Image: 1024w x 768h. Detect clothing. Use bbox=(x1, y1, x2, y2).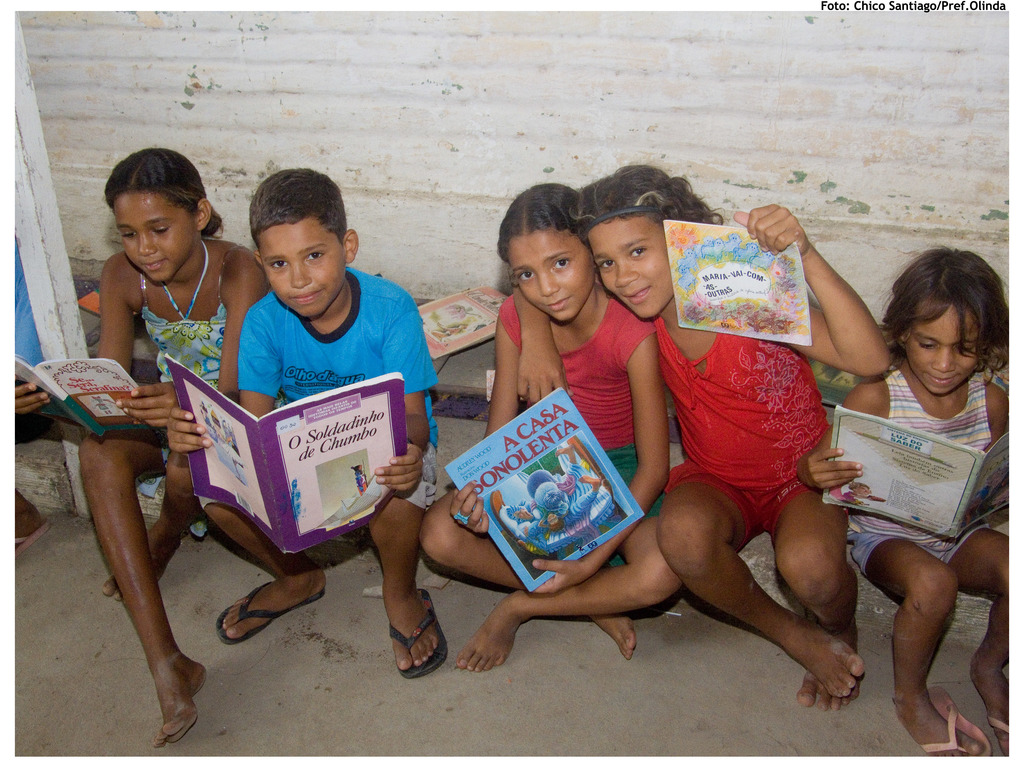
bbox=(662, 323, 836, 519).
